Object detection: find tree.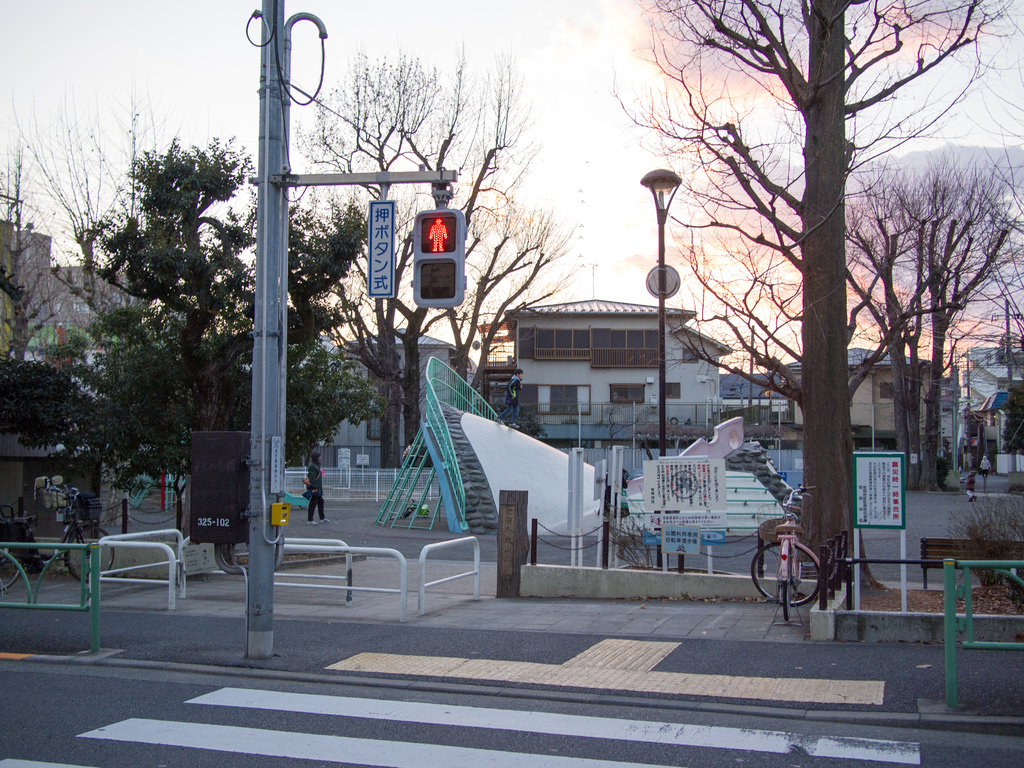
left=0, top=124, right=152, bottom=380.
